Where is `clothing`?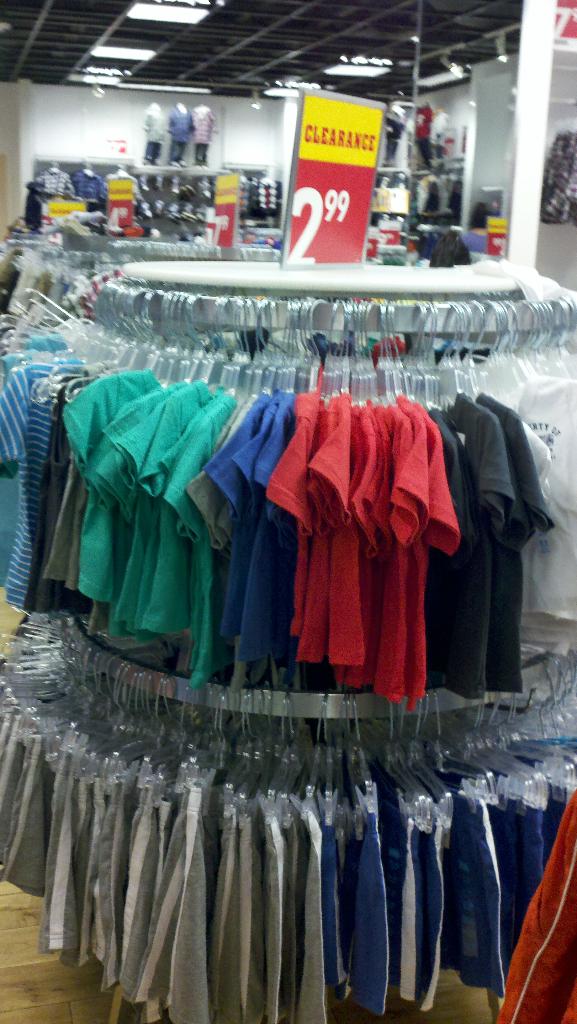
crop(362, 397, 394, 689).
